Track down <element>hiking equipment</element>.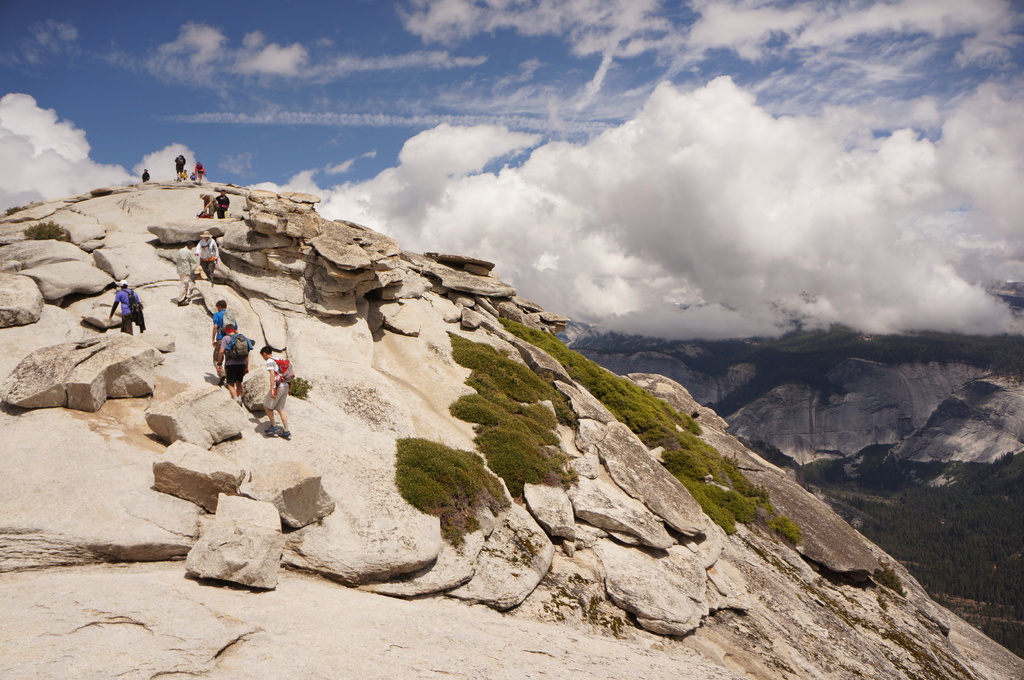
Tracked to crop(266, 357, 299, 398).
